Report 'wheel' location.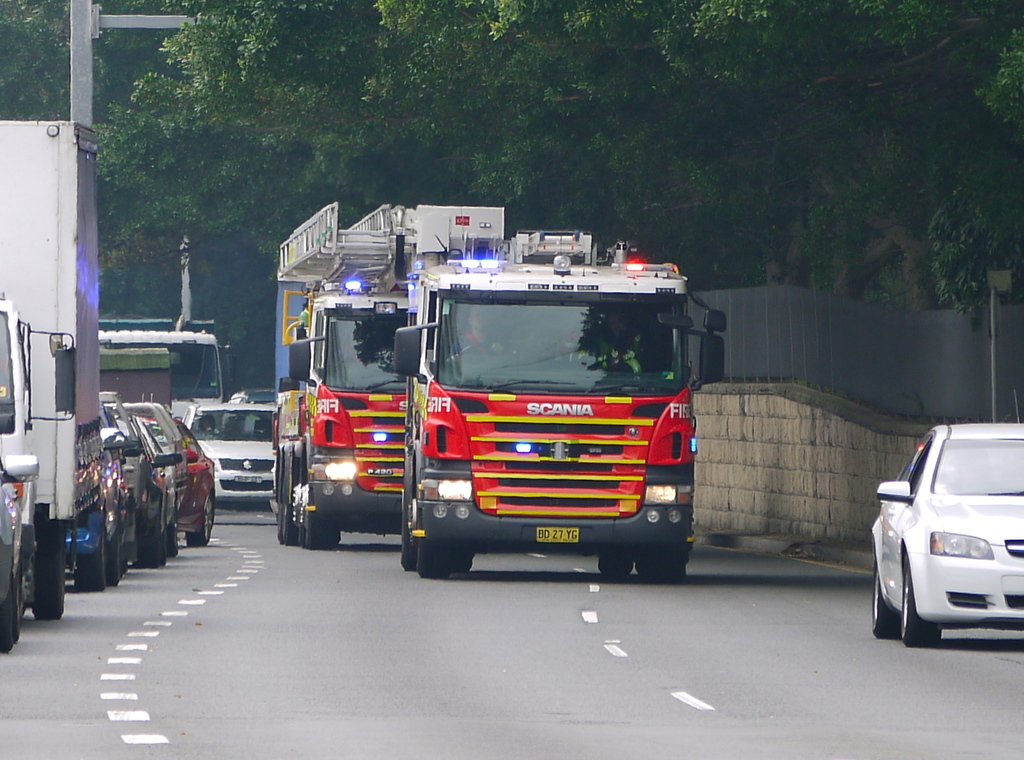
Report: crop(892, 550, 943, 641).
